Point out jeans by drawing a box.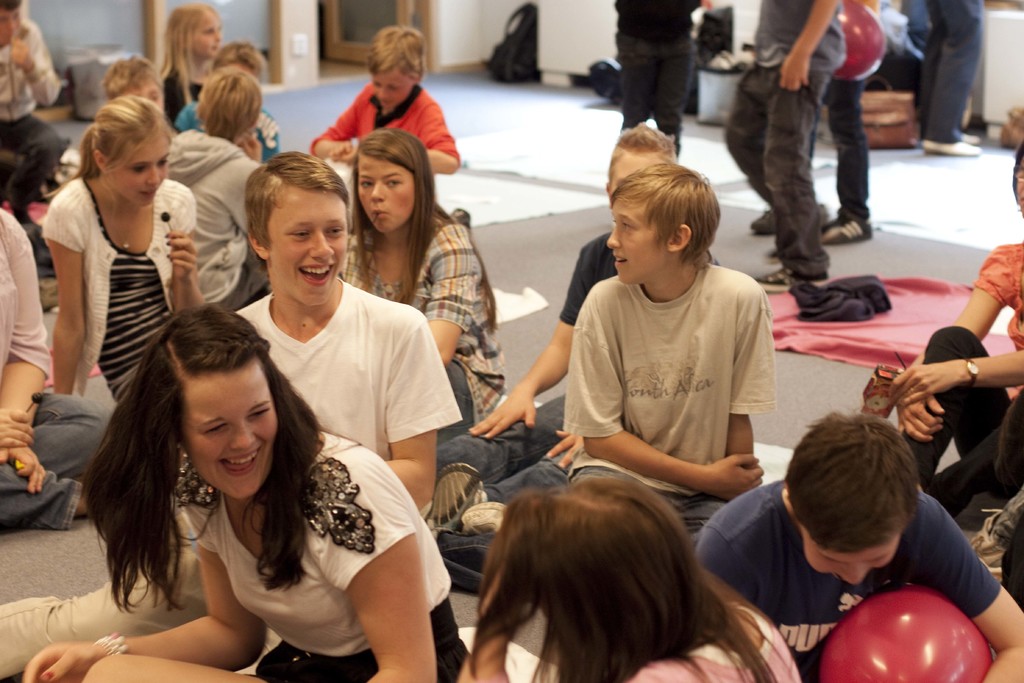
bbox=(442, 527, 495, 592).
